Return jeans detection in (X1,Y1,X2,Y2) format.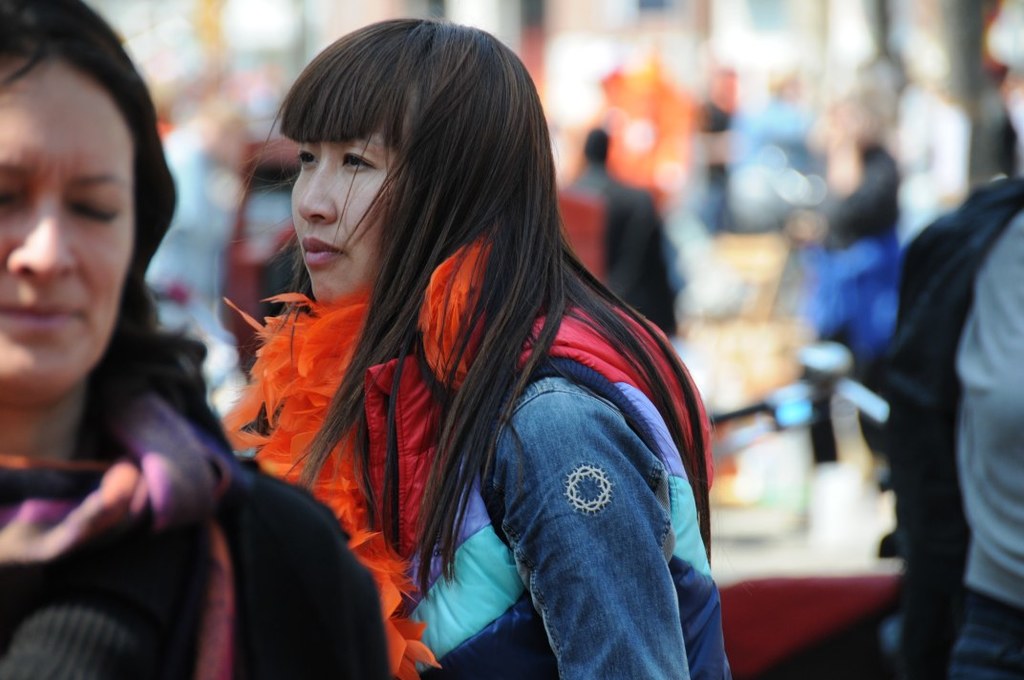
(478,357,755,679).
